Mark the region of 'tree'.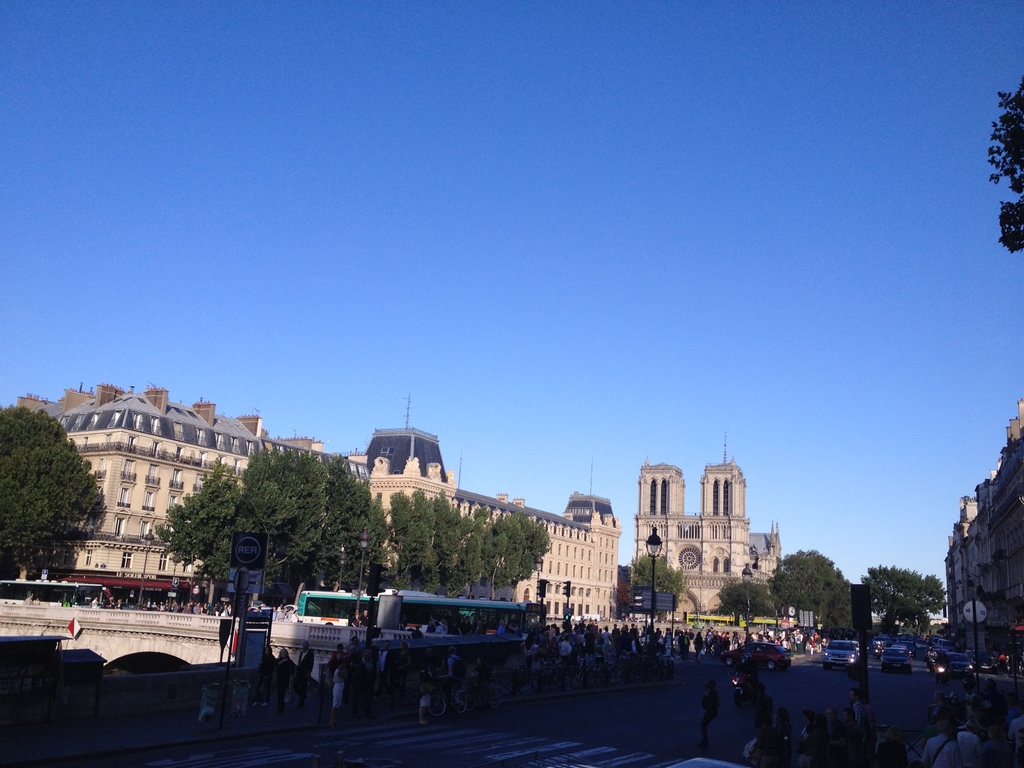
Region: box=[468, 511, 495, 609].
